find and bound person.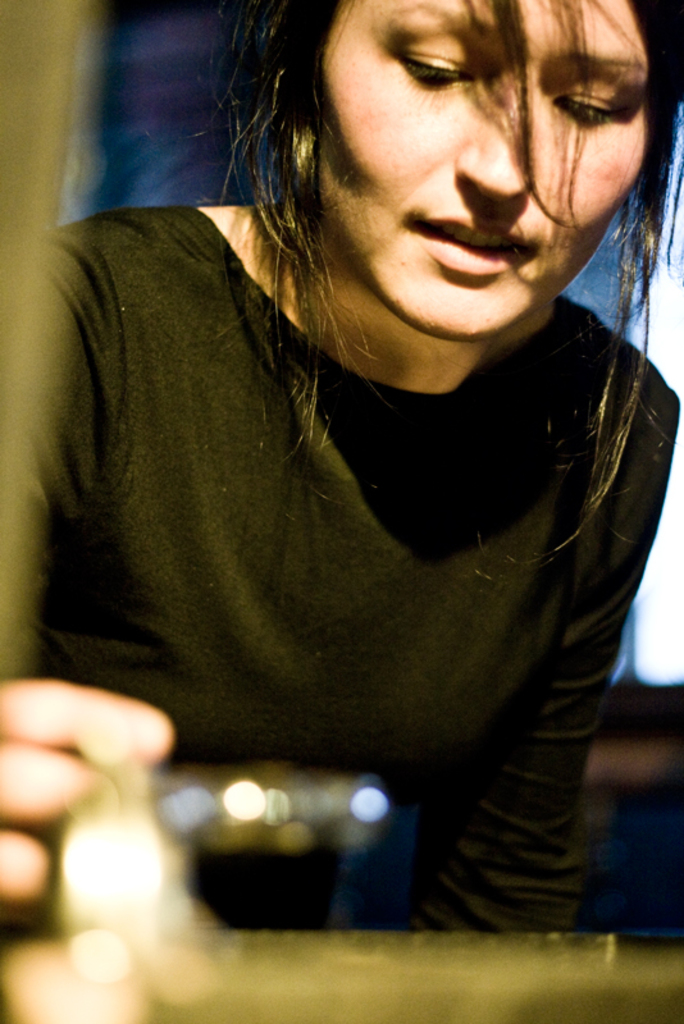
Bound: crop(44, 0, 683, 927).
